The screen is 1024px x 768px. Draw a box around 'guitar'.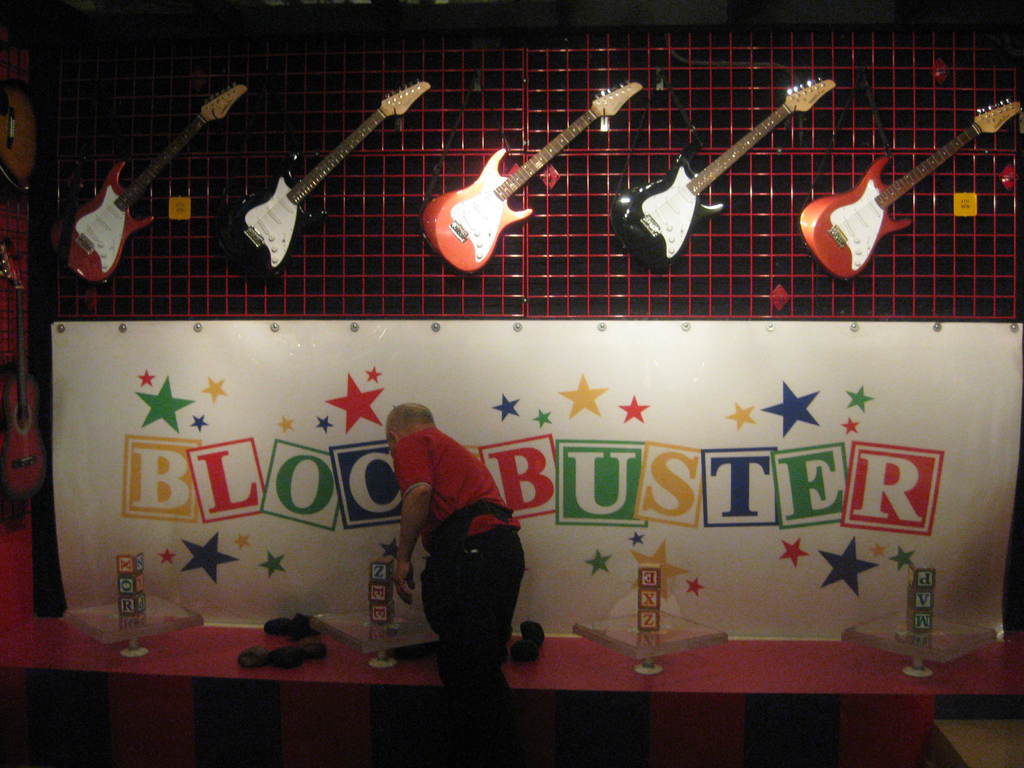
792,90,1023,282.
